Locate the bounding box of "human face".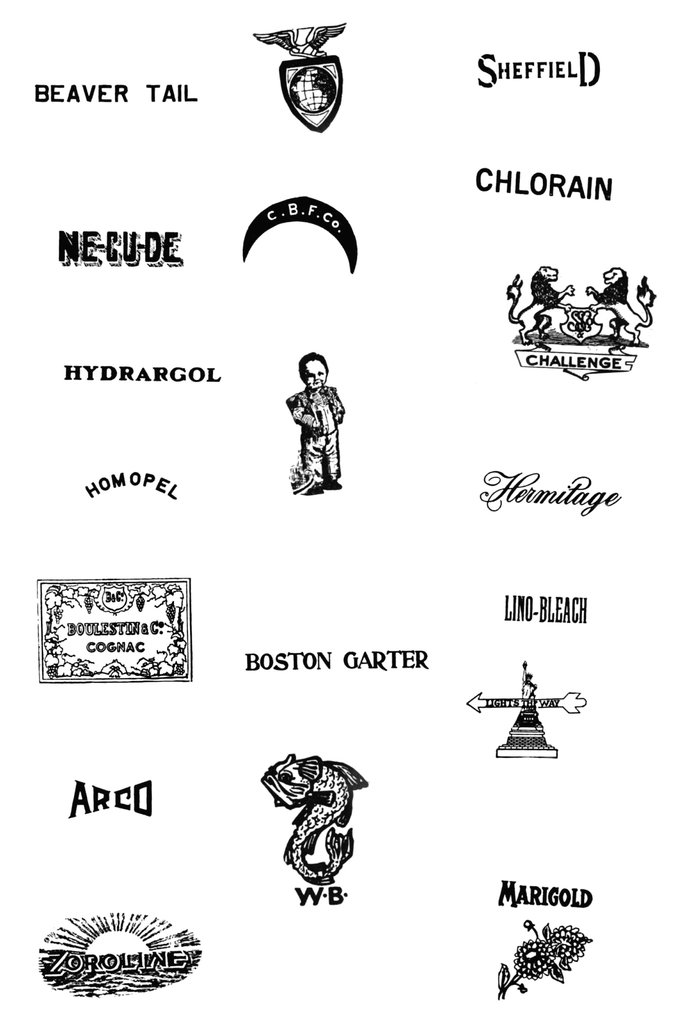
Bounding box: x1=304 y1=362 x2=327 y2=388.
